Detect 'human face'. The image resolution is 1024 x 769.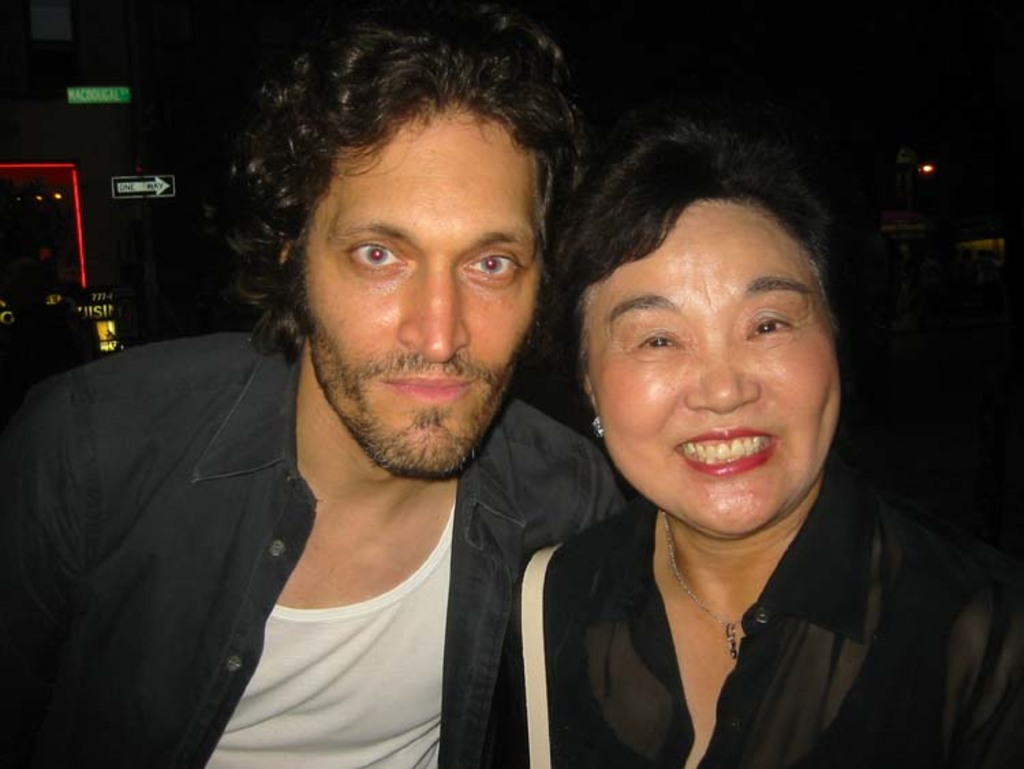
box=[300, 108, 543, 474].
